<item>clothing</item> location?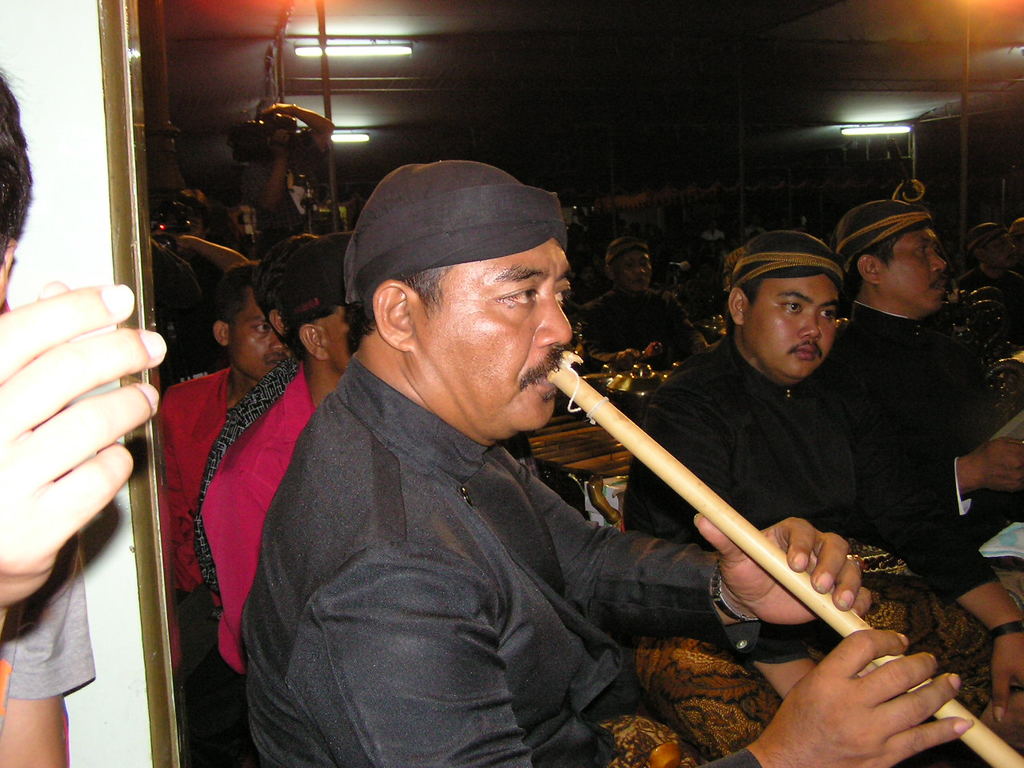
827/302/1008/570
